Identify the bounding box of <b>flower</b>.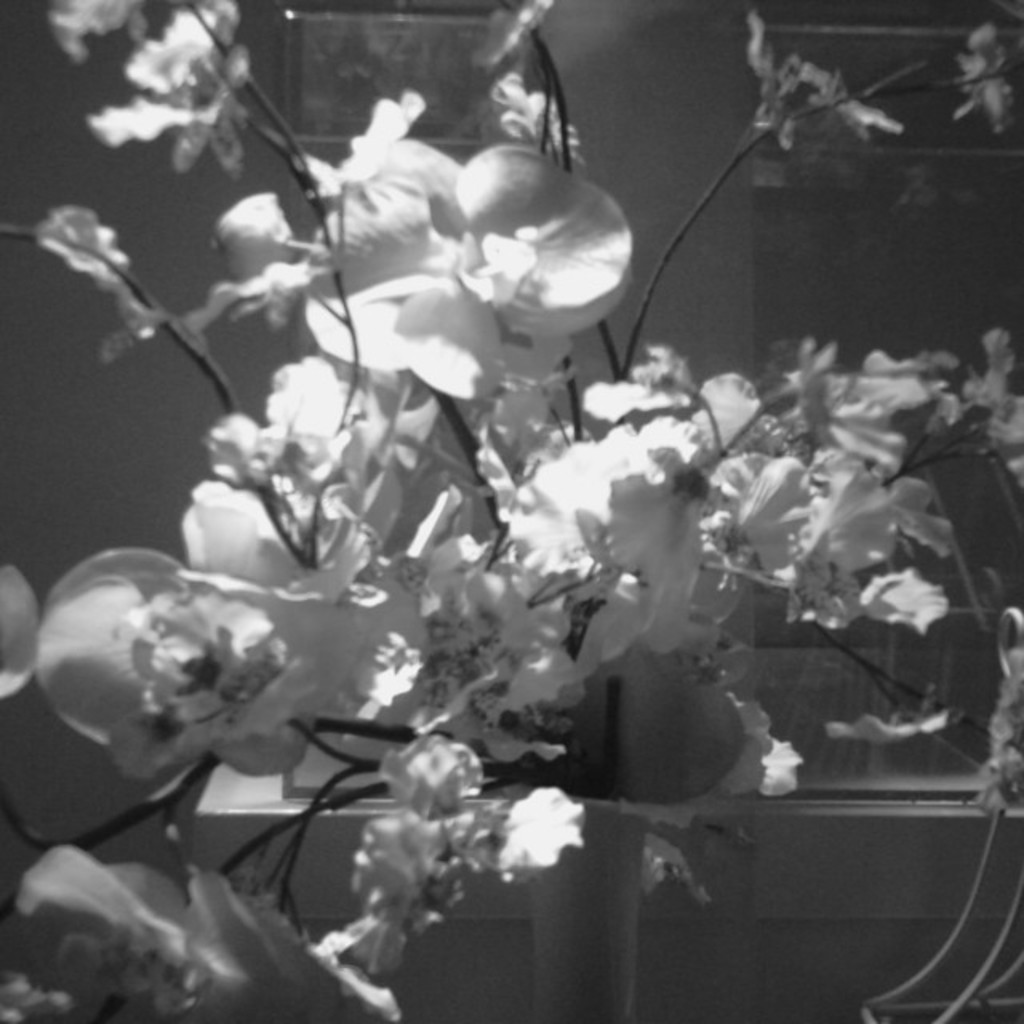
<bbox>376, 112, 614, 350</bbox>.
